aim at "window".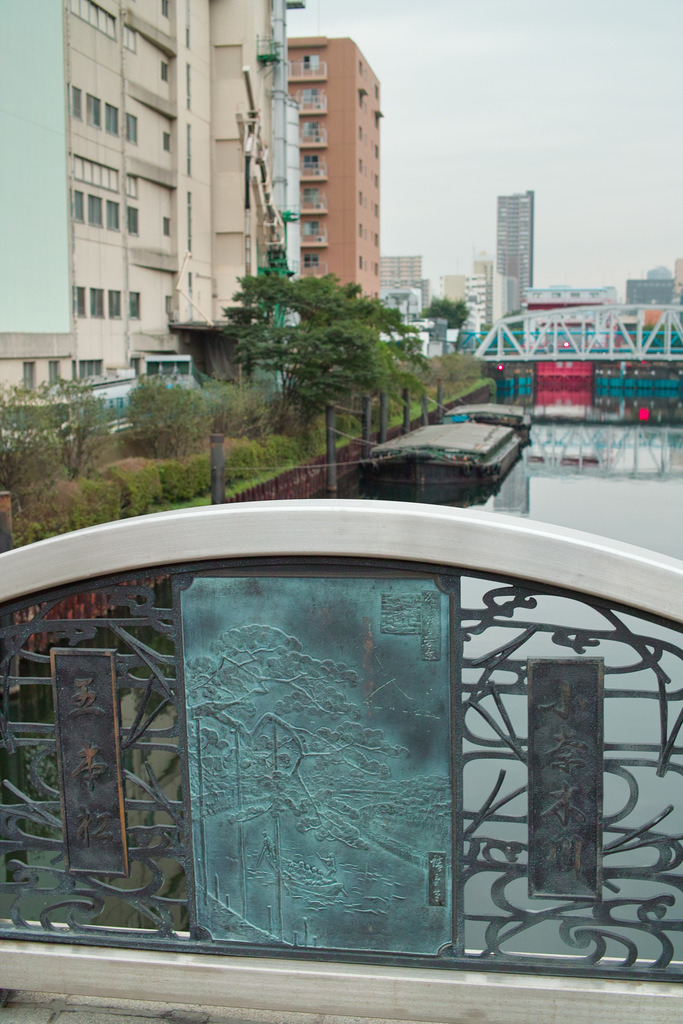
Aimed at 108 198 122 233.
